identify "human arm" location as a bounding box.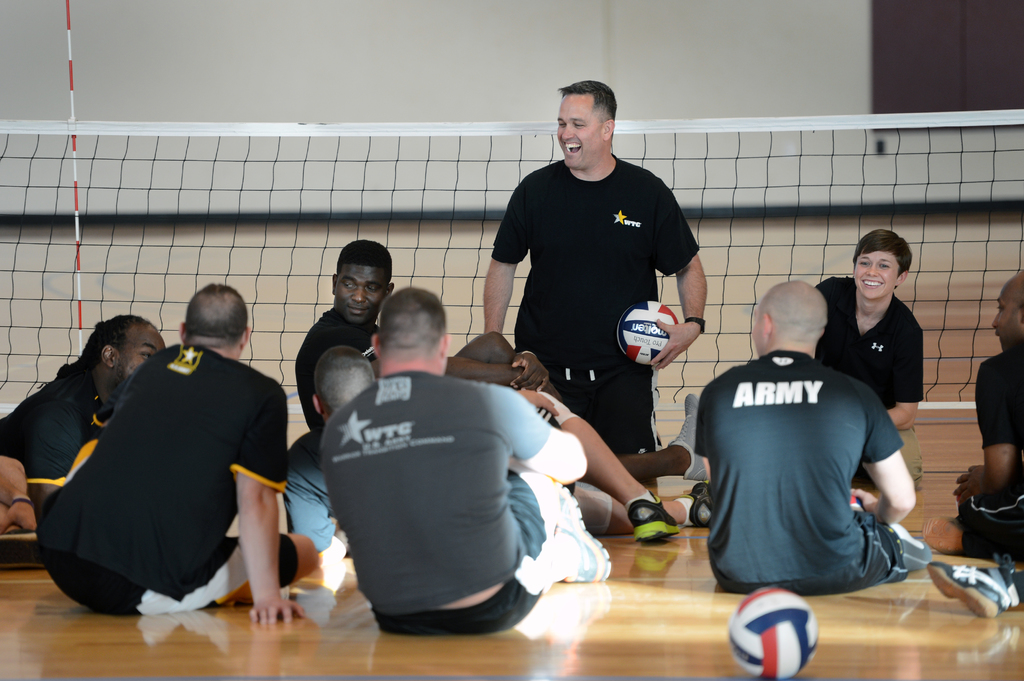
509 347 547 392.
